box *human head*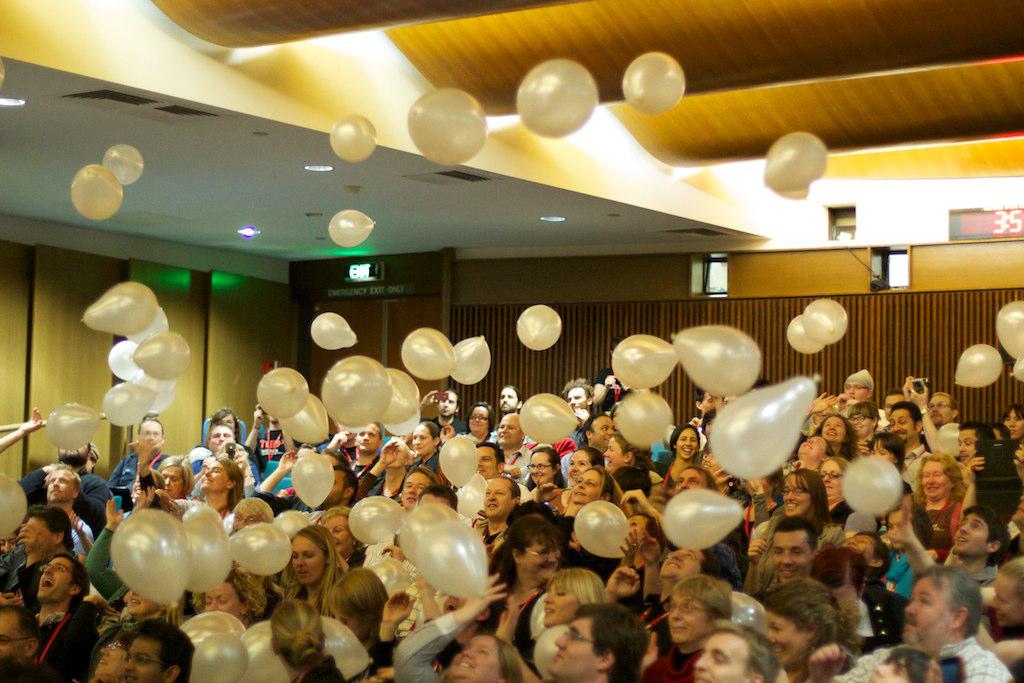
locate(503, 499, 555, 529)
